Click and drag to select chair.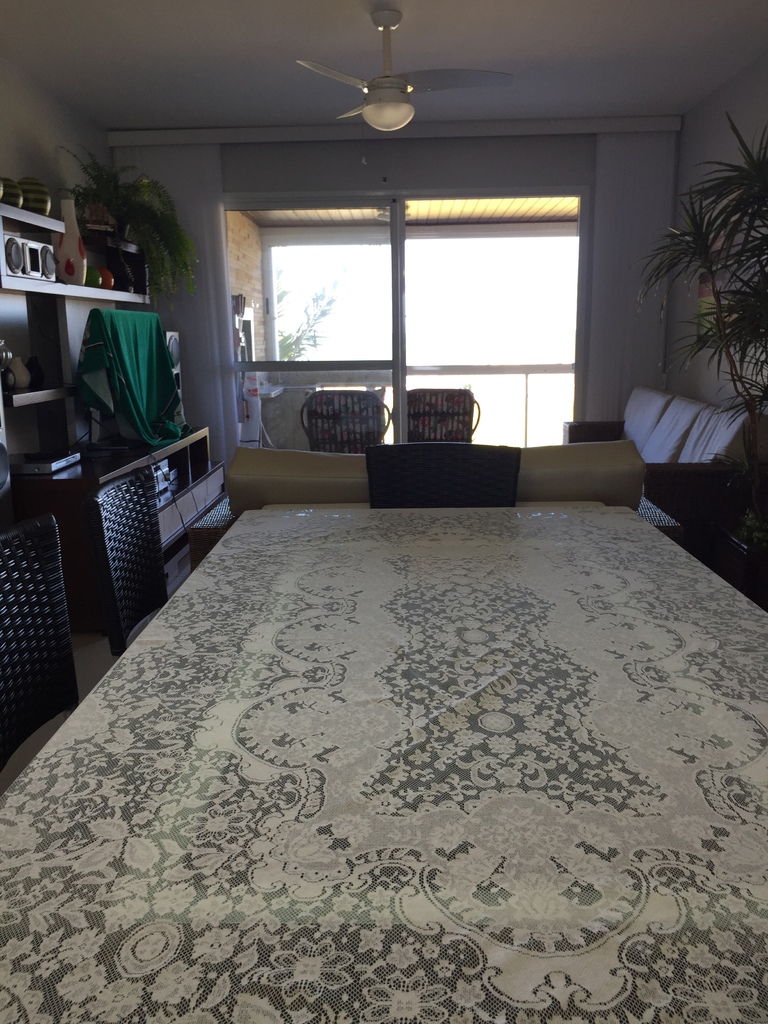
Selection: <box>394,387,492,449</box>.
